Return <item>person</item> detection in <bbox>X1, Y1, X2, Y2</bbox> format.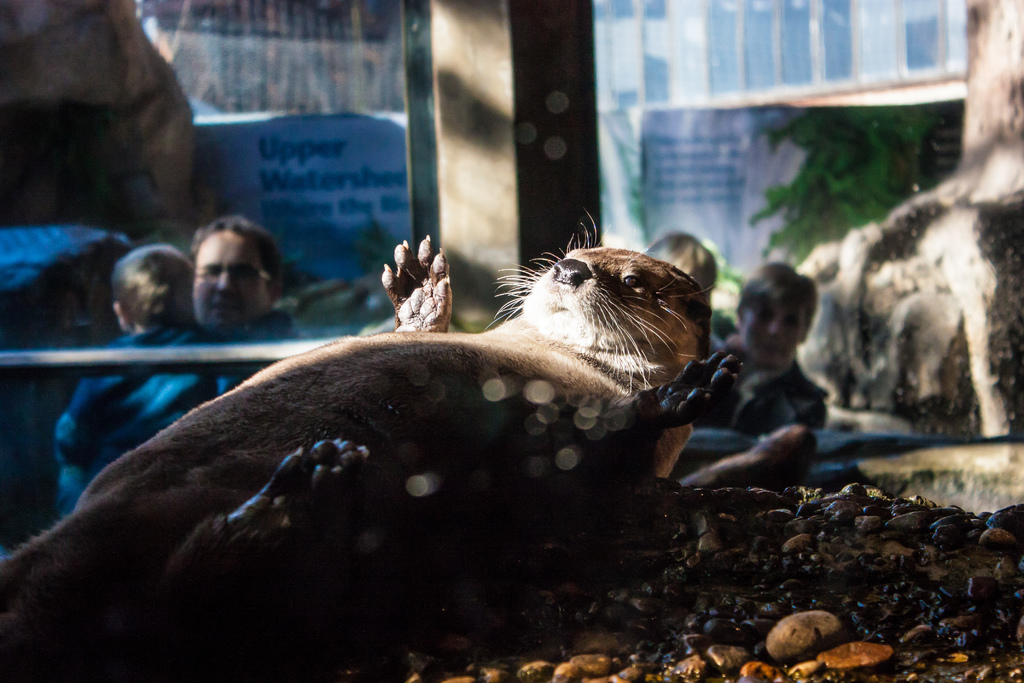
<bbox>53, 242, 240, 482</bbox>.
